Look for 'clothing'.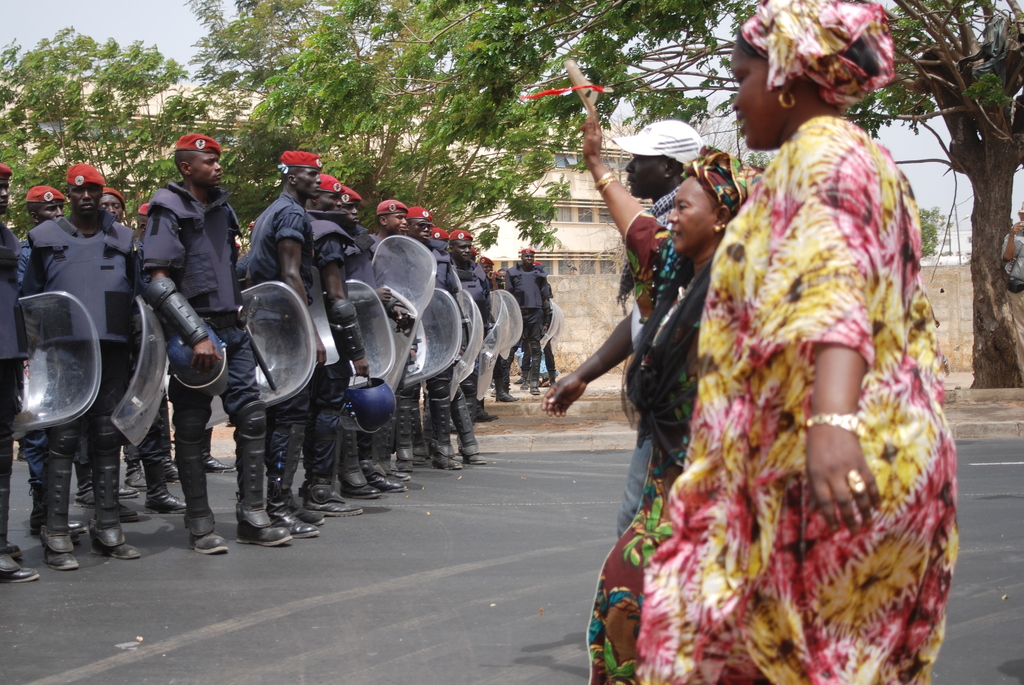
Found: <box>632,0,964,684</box>.
